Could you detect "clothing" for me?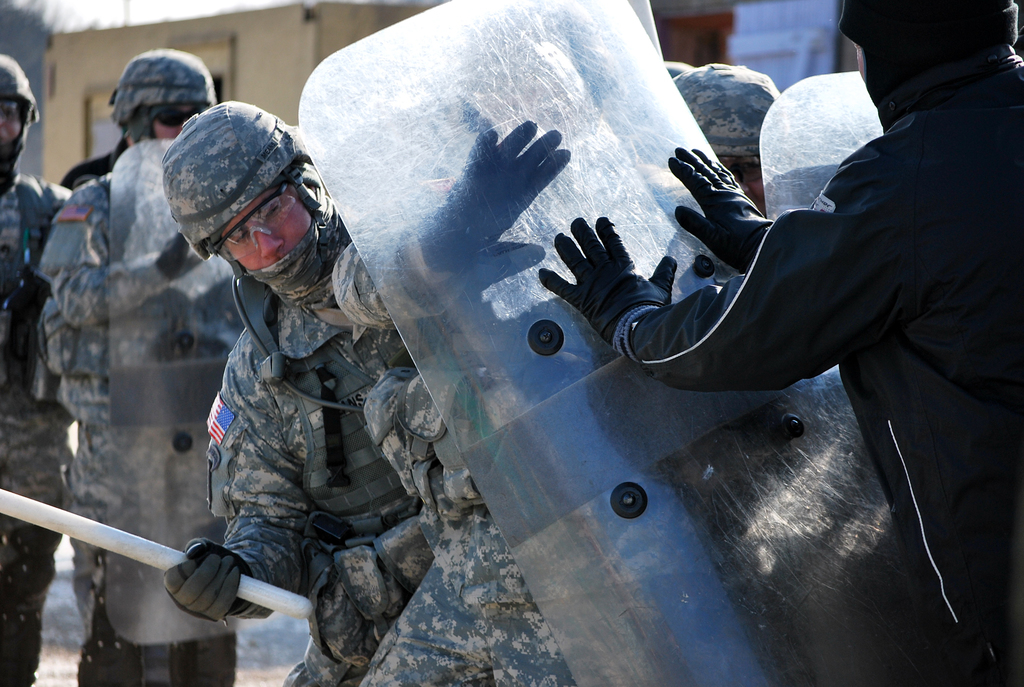
Detection result: 156 157 430 642.
